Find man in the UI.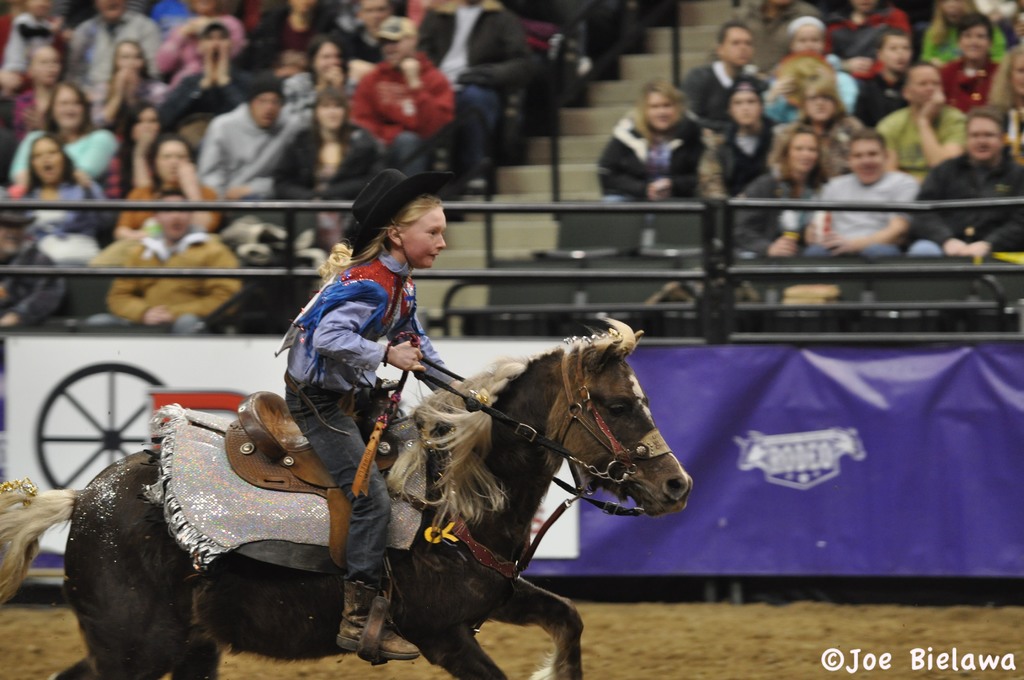
UI element at x1=416 y1=0 x2=540 y2=177.
